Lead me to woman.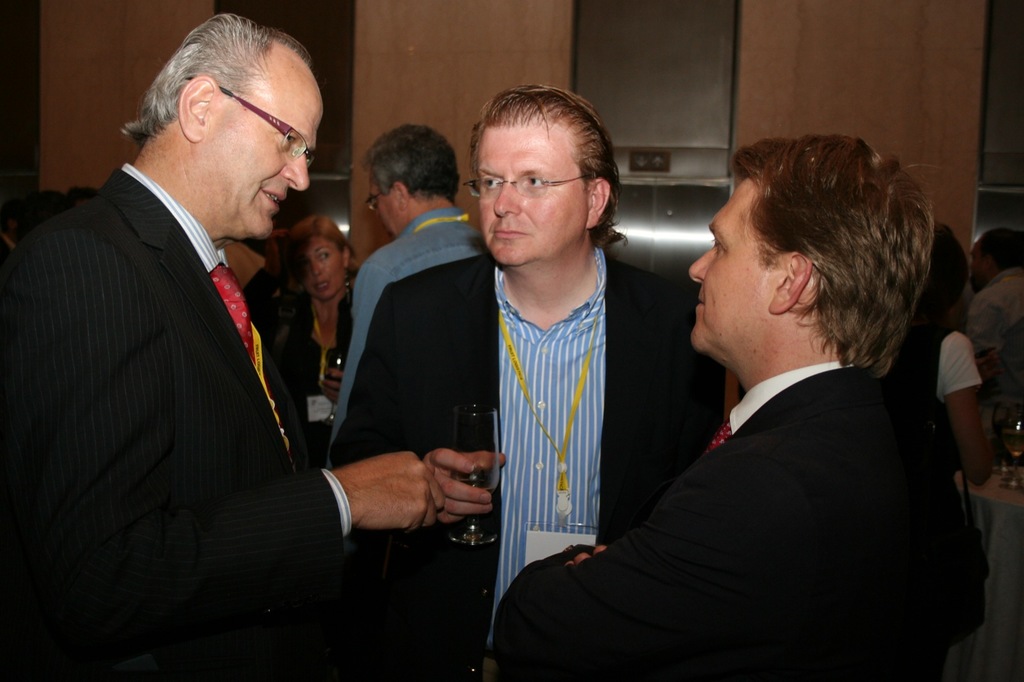
Lead to 273/214/360/461.
